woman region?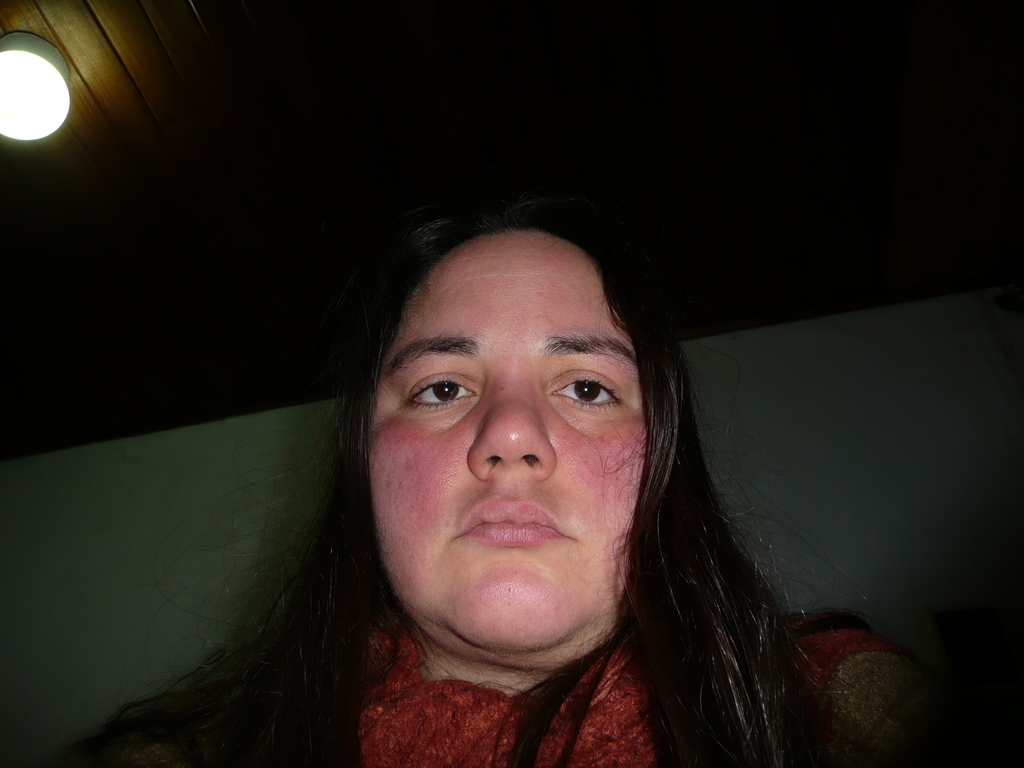
[left=146, top=196, right=865, bottom=767]
